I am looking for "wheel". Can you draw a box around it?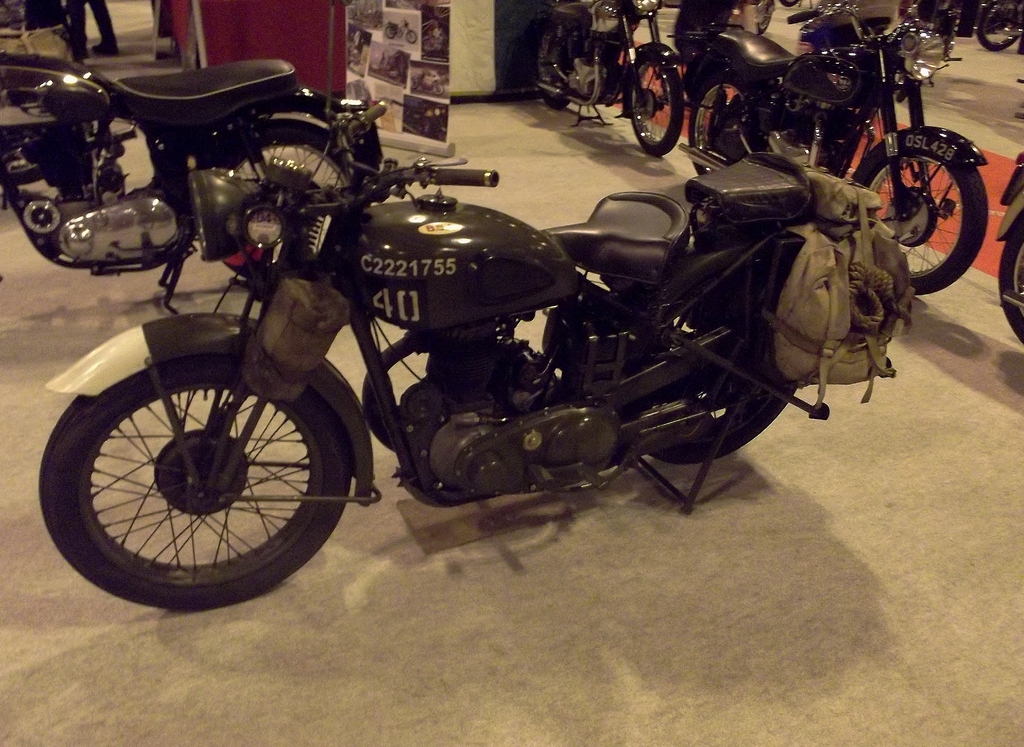
Sure, the bounding box is x1=998, y1=215, x2=1023, y2=342.
